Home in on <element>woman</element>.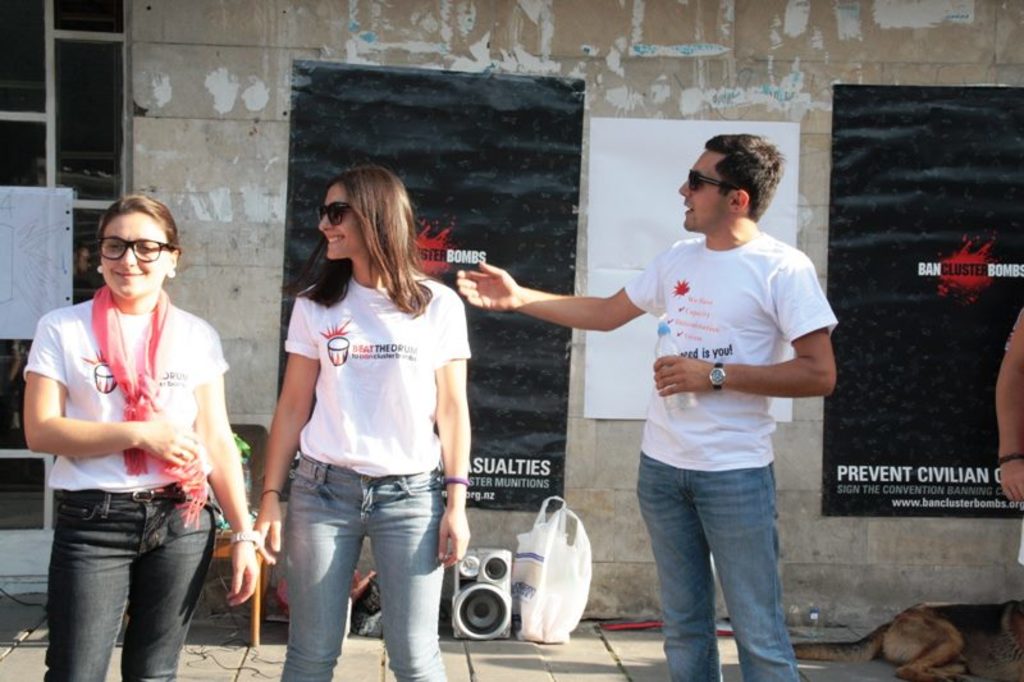
Homed in at box(248, 170, 483, 681).
